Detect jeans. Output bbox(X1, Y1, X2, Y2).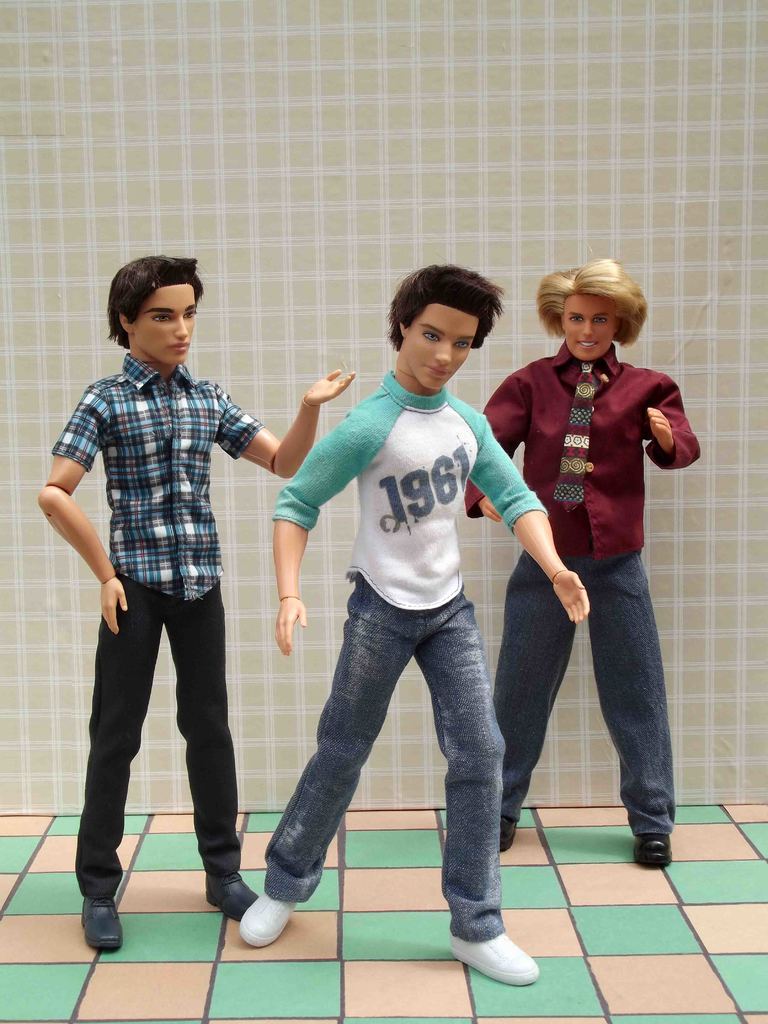
bbox(490, 552, 673, 834).
